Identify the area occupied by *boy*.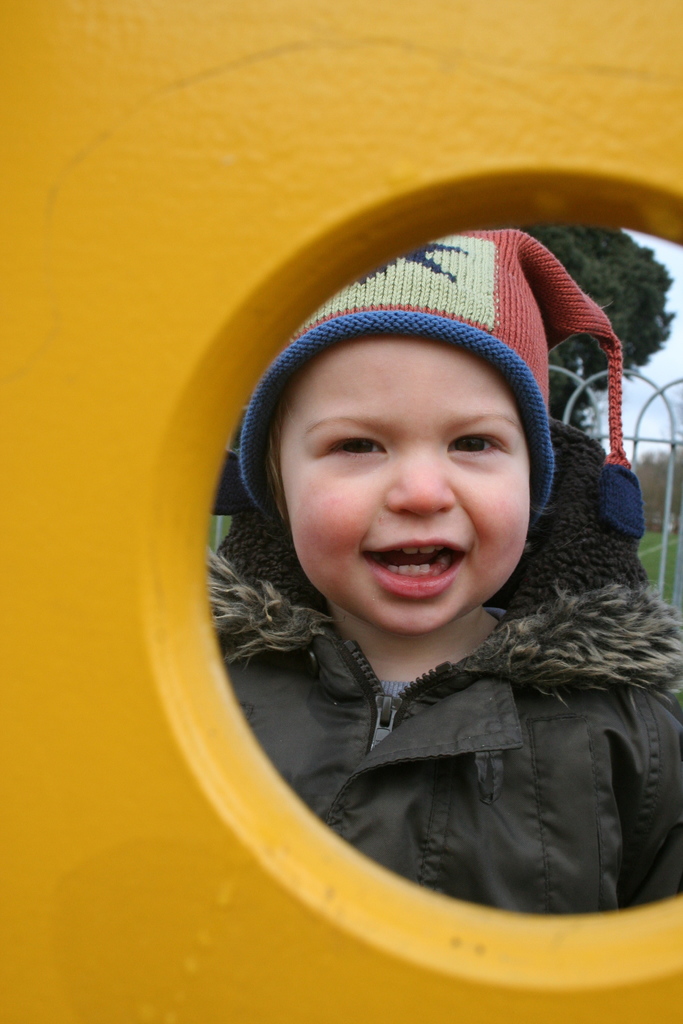
Area: (left=201, top=245, right=676, bottom=969).
